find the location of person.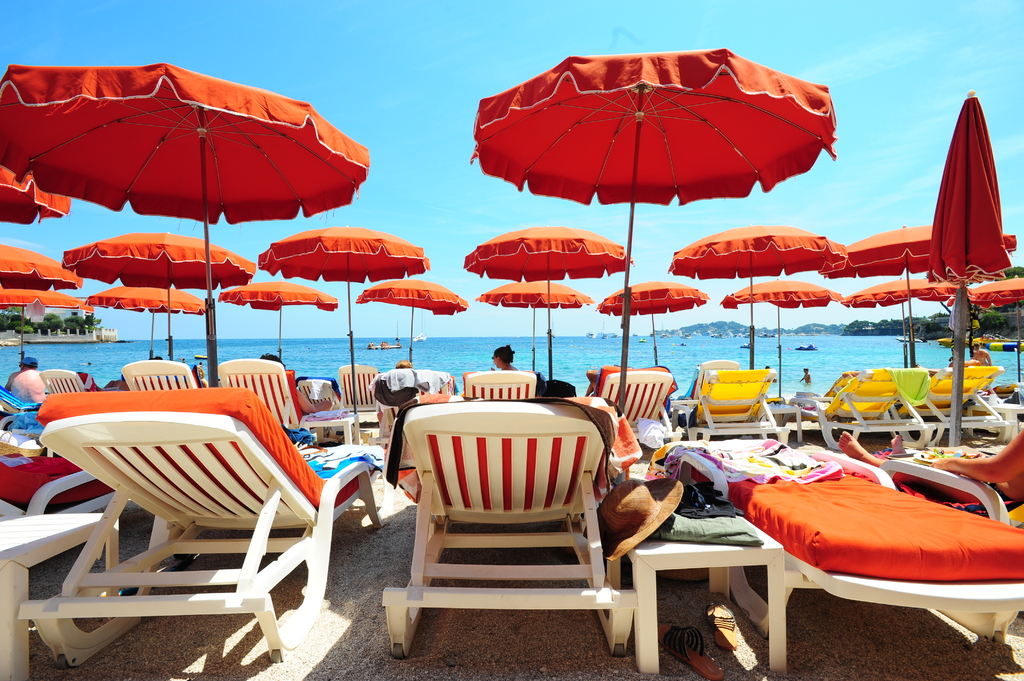
Location: pyautogui.locateOnScreen(840, 427, 1023, 497).
